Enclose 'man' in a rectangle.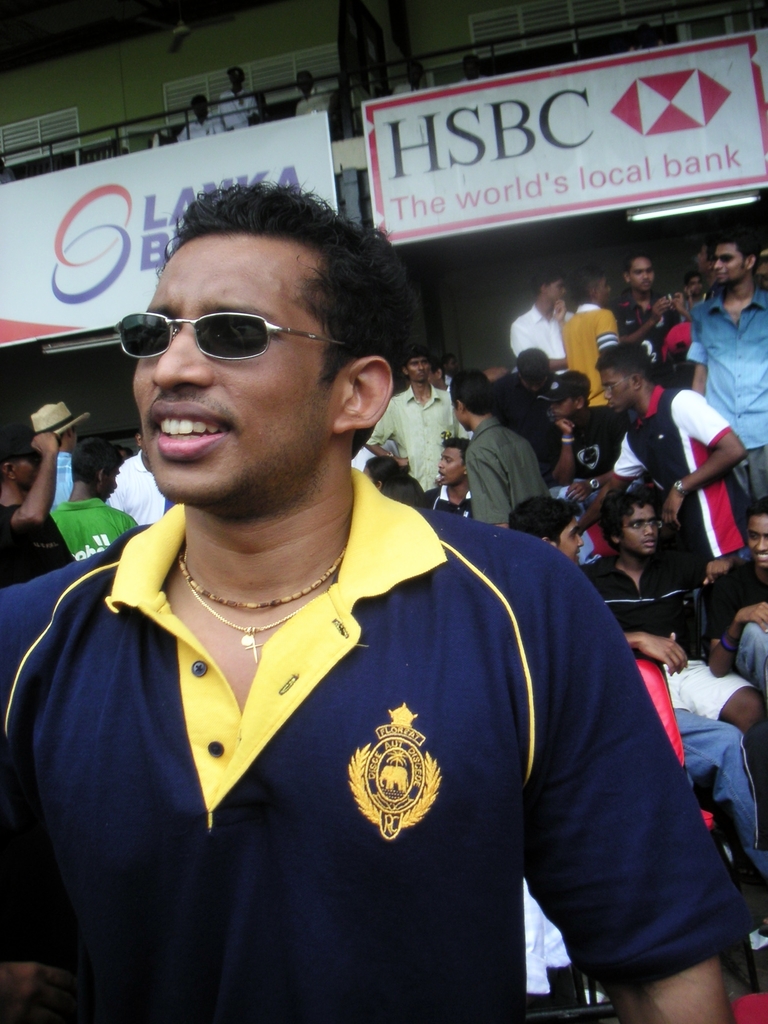
bbox(573, 486, 762, 744).
